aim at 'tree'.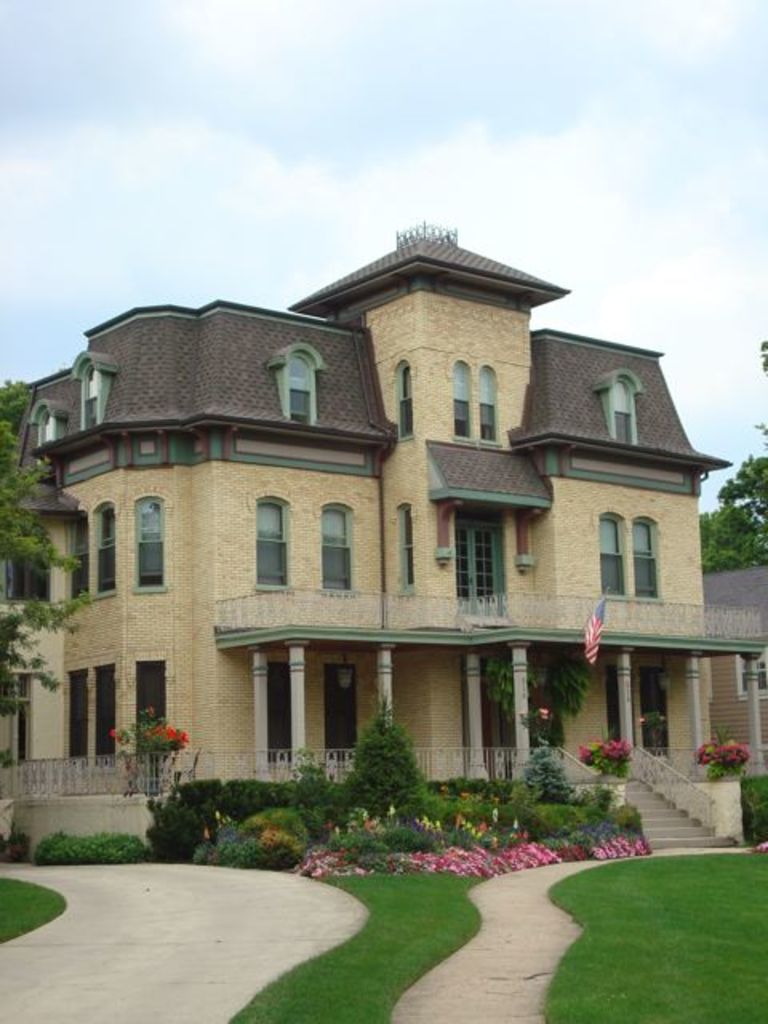
Aimed at [x1=298, y1=757, x2=362, y2=806].
